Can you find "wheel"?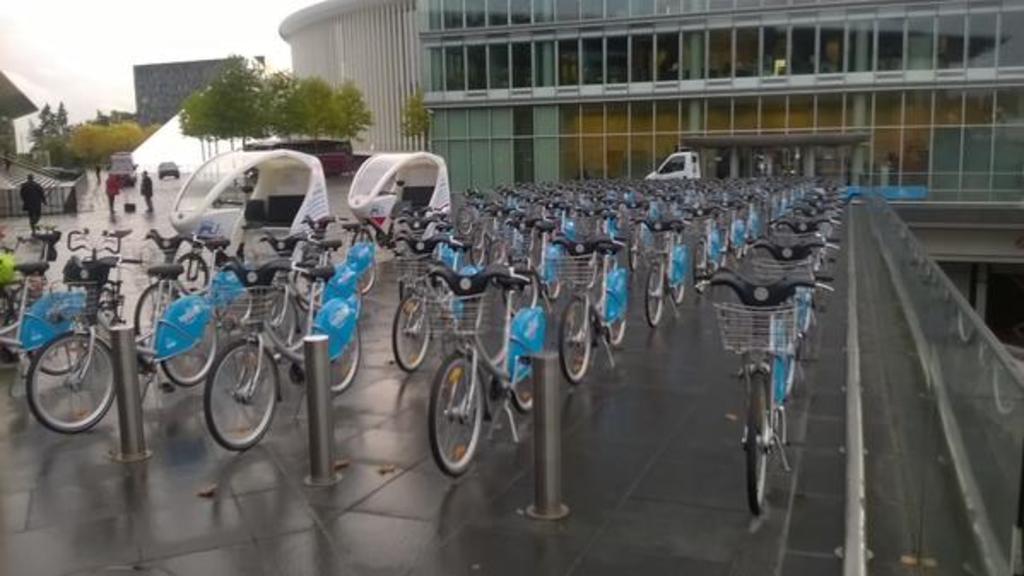
Yes, bounding box: [359, 255, 373, 292].
